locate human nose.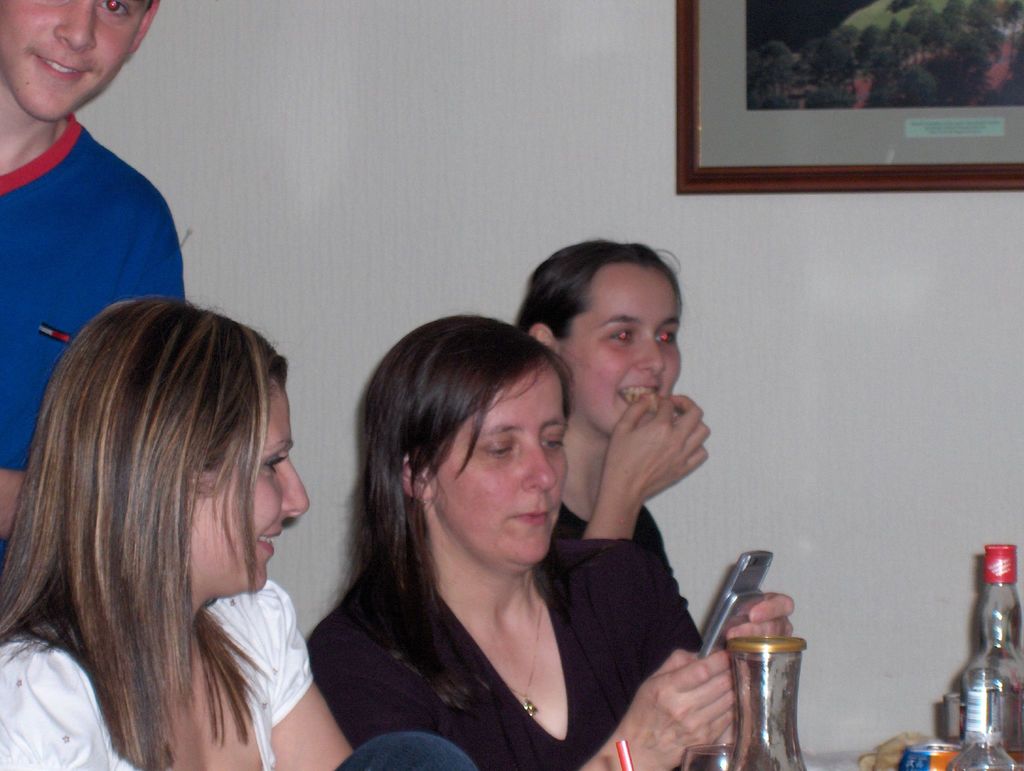
Bounding box: (635,334,671,380).
